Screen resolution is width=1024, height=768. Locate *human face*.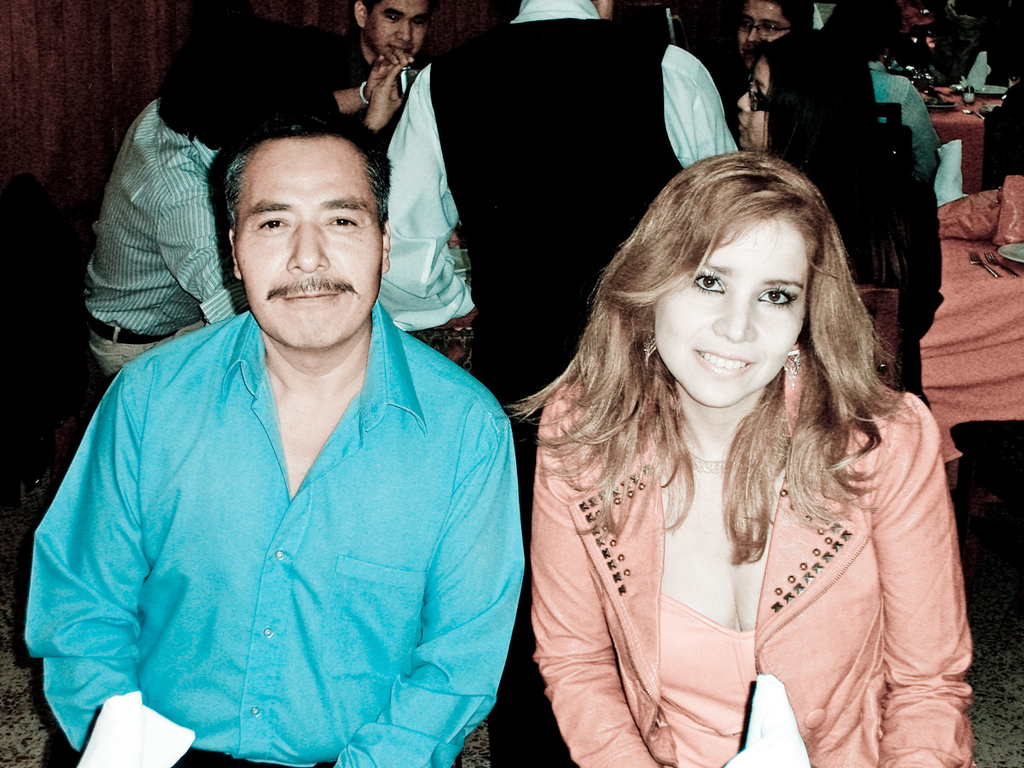
(x1=369, y1=2, x2=430, y2=58).
